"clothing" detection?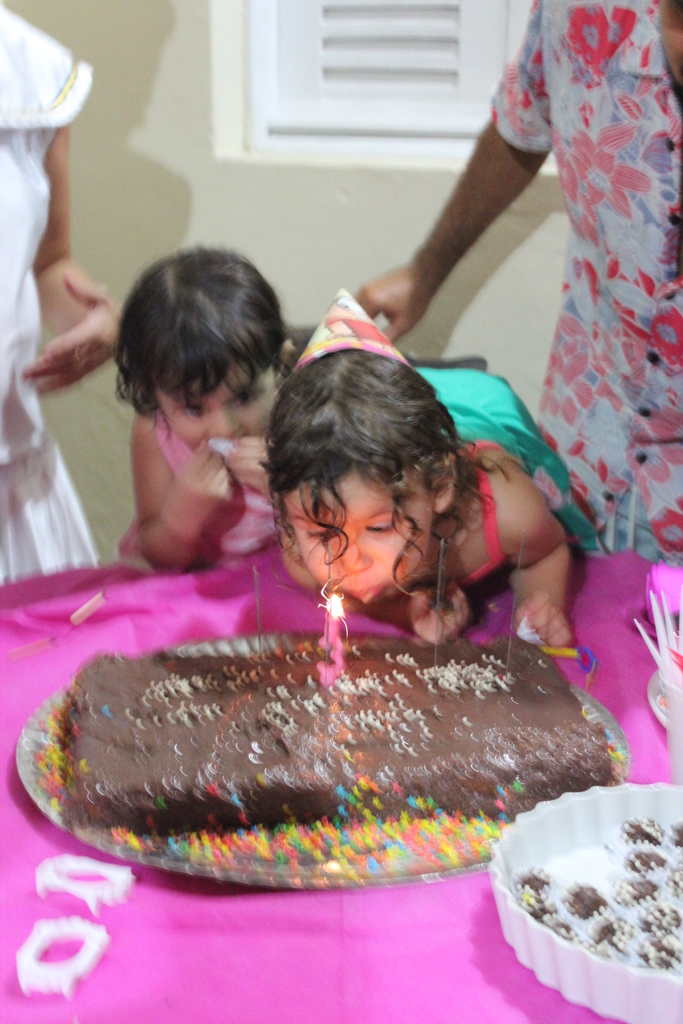
[x1=0, y1=0, x2=91, y2=586]
